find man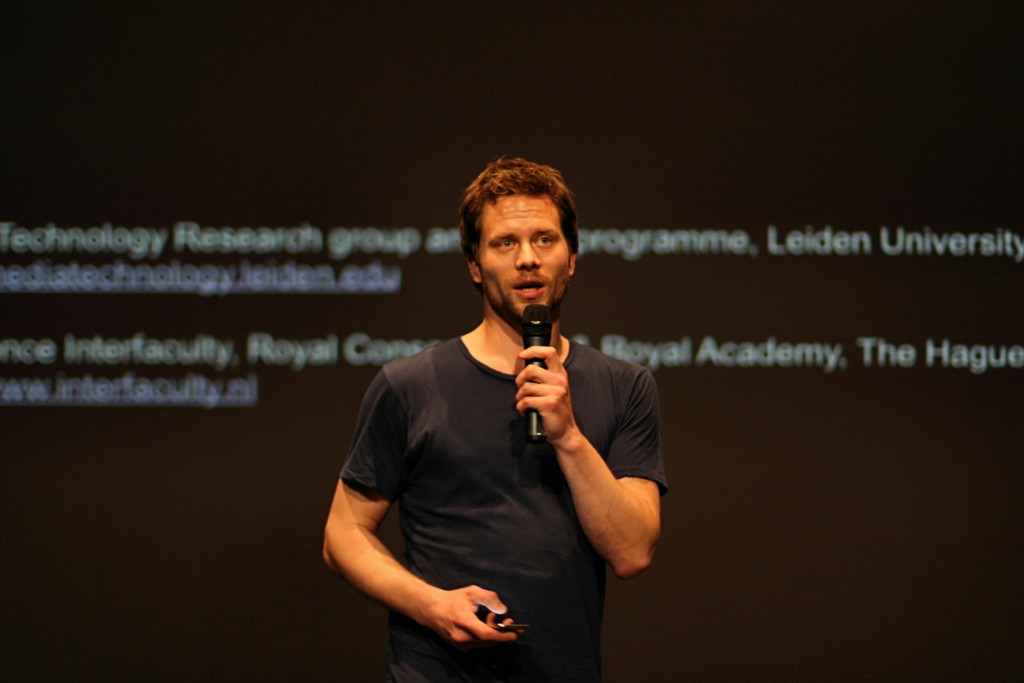
254,175,671,666
